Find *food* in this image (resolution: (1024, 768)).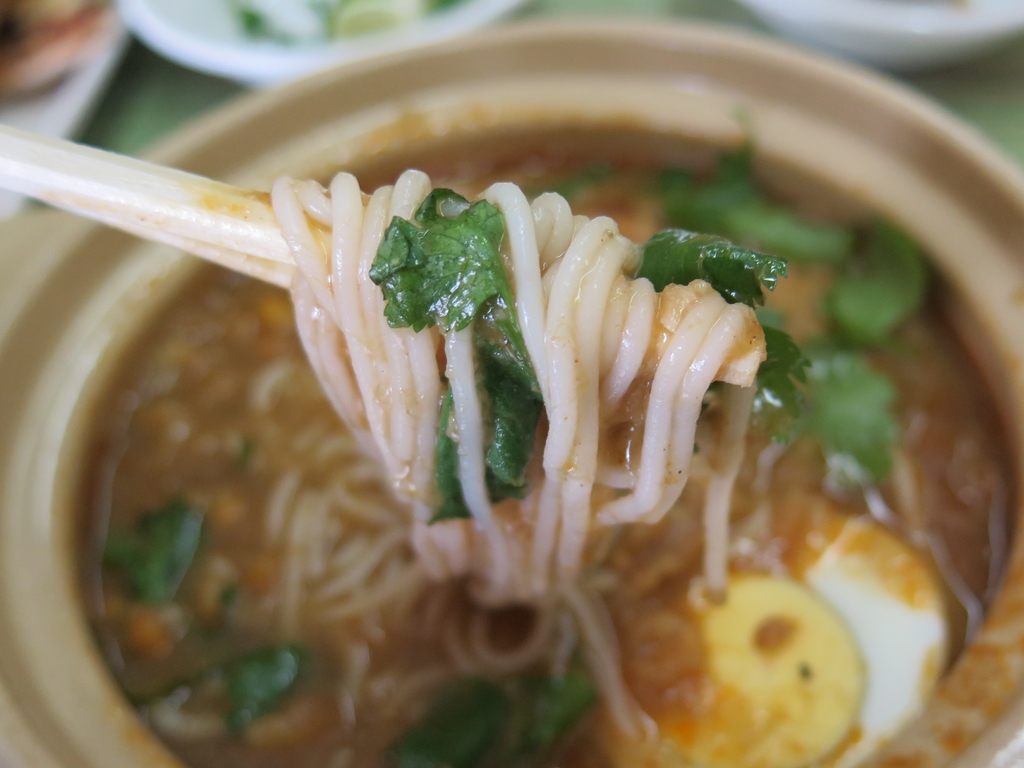
BBox(85, 125, 1022, 767).
